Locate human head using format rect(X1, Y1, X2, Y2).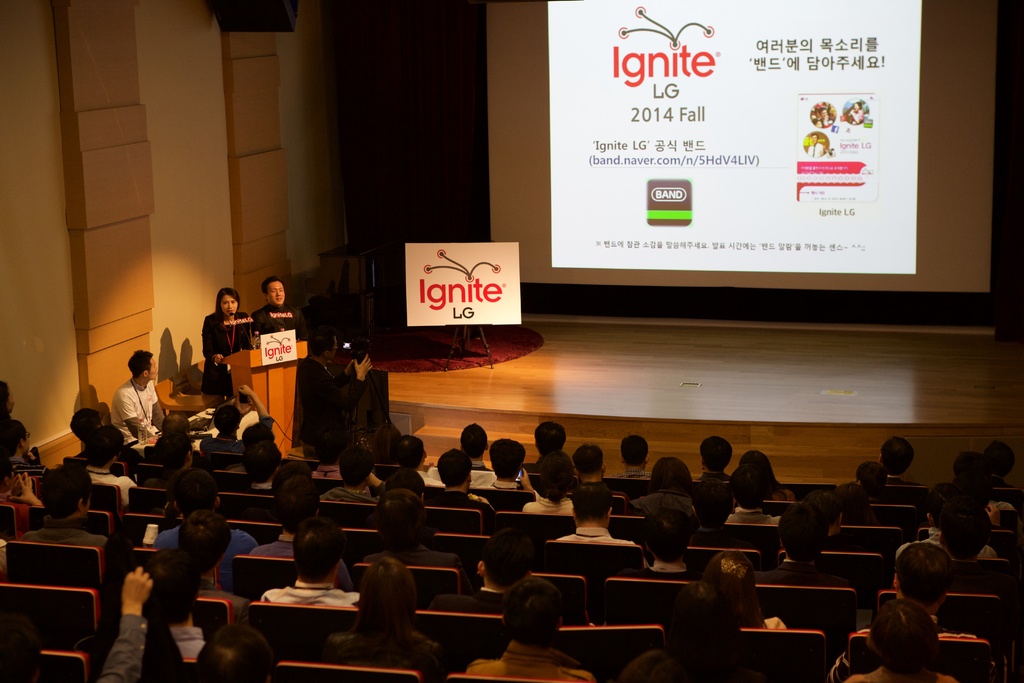
rect(616, 434, 650, 468).
